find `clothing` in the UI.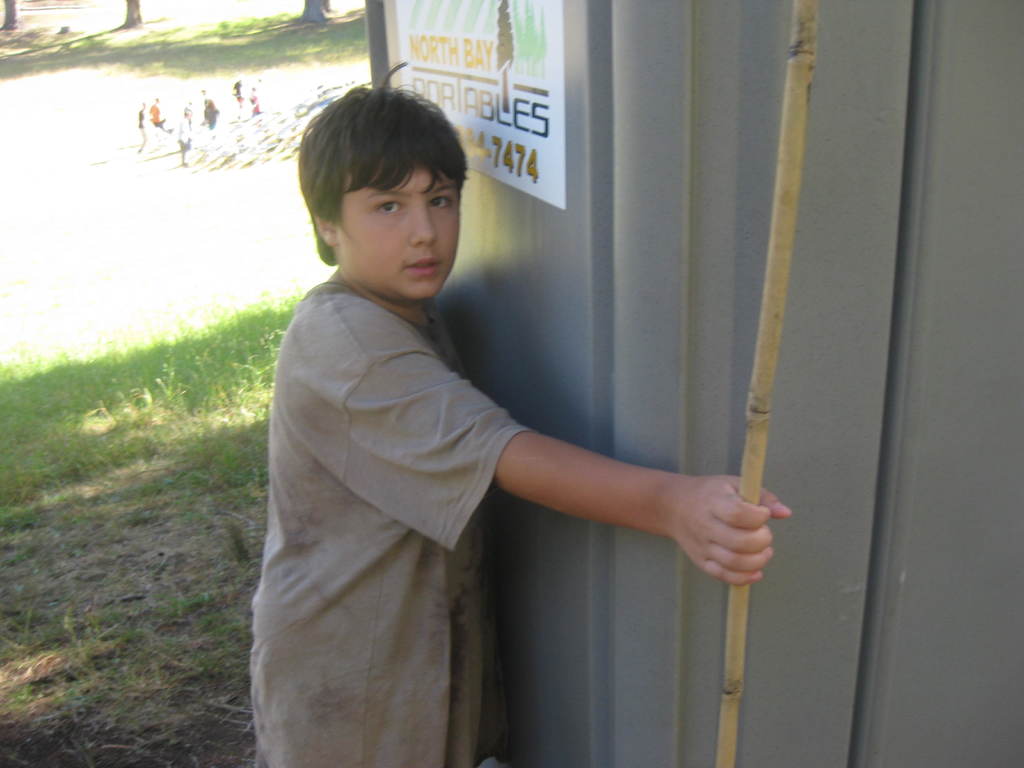
UI element at 177:118:190:161.
